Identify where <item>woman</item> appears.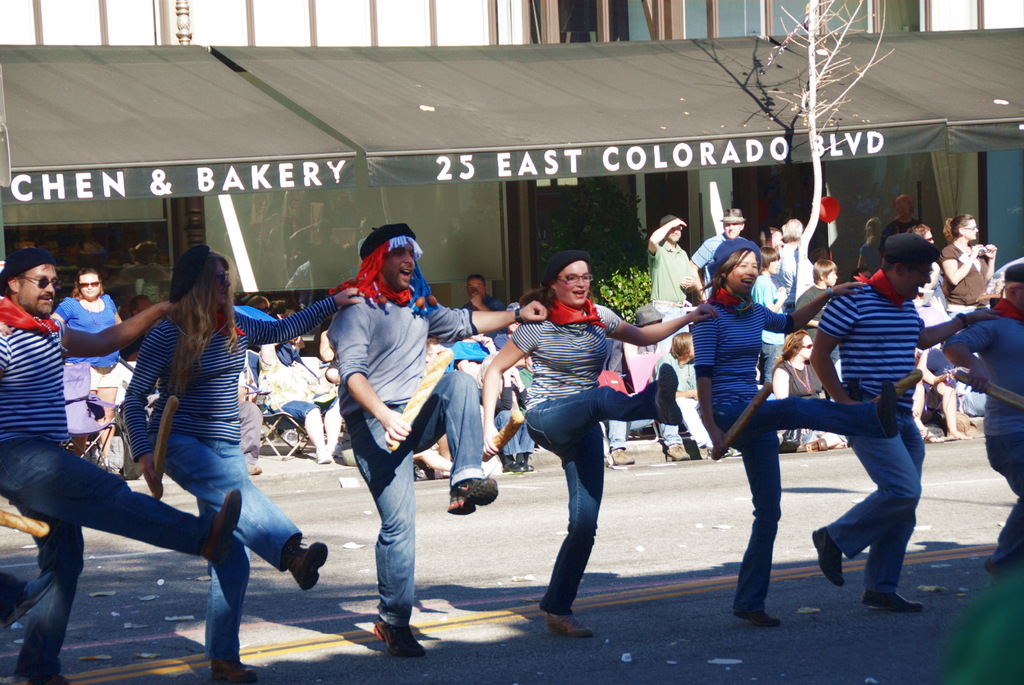
Appears at bbox=(685, 235, 898, 624).
